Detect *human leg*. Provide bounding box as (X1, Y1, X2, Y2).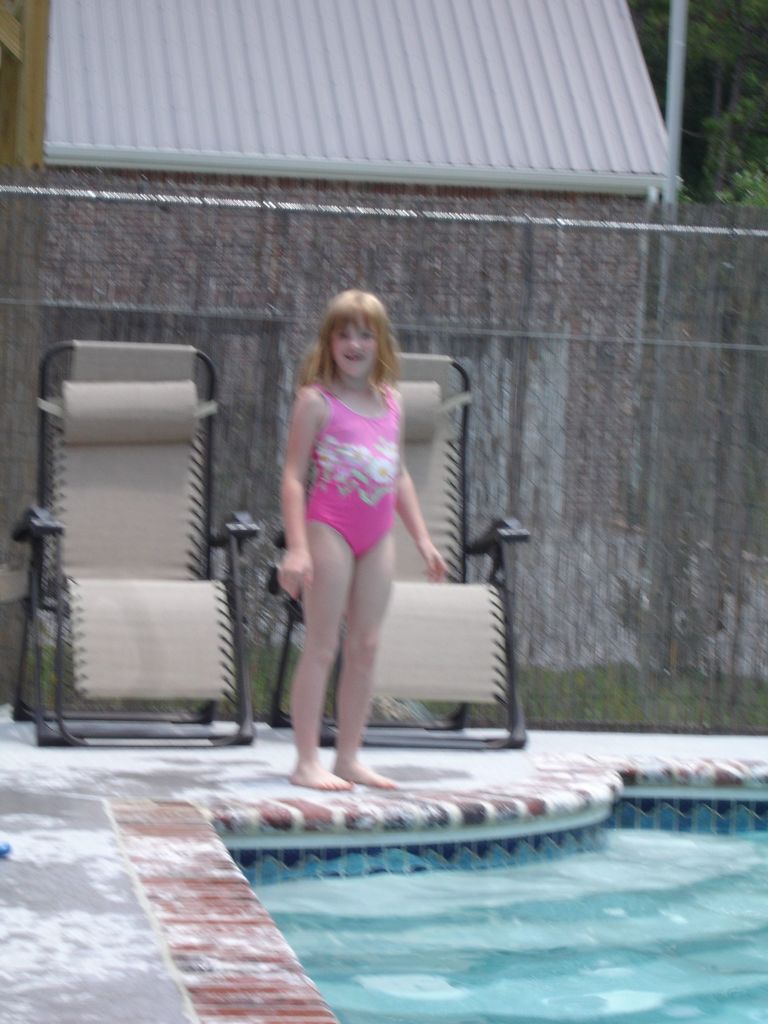
(333, 496, 396, 785).
